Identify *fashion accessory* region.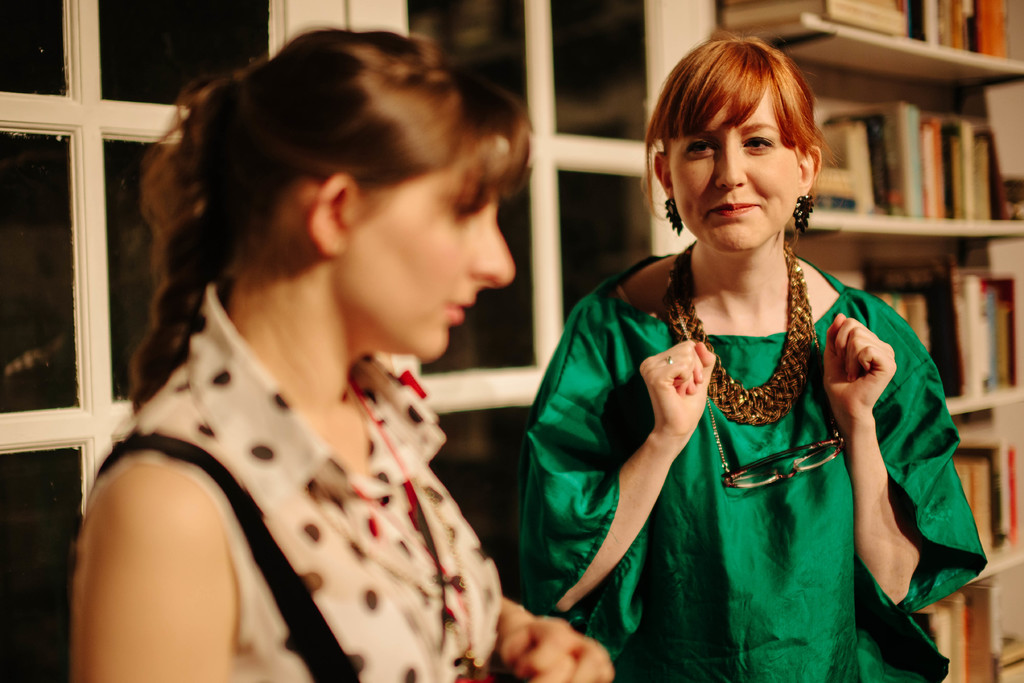
Region: [665, 197, 685, 231].
